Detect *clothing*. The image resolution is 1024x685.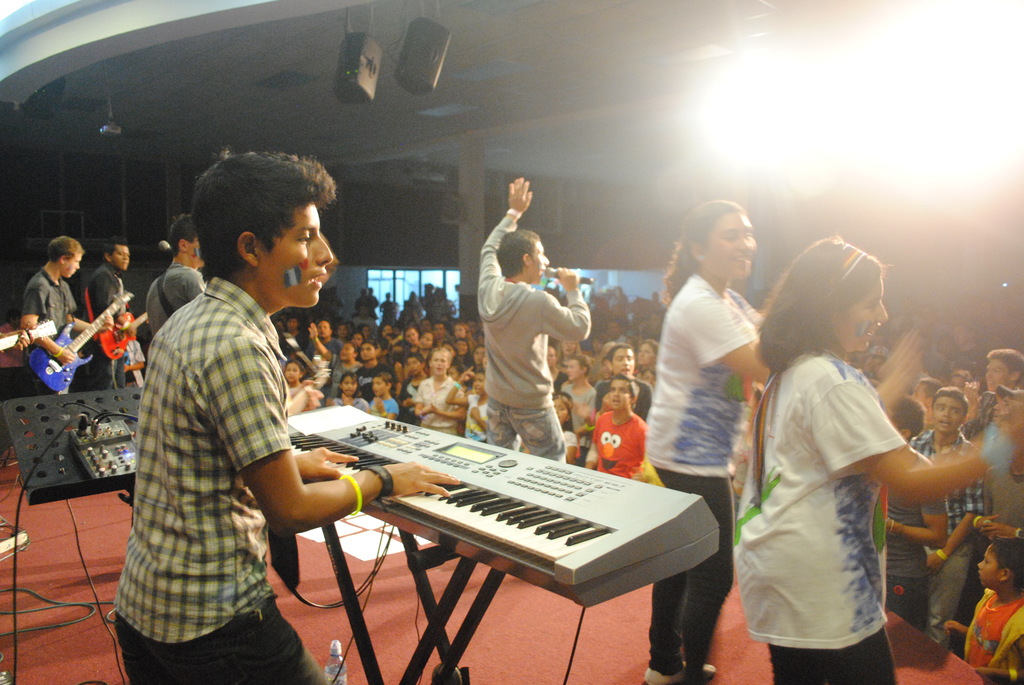
371, 392, 404, 426.
